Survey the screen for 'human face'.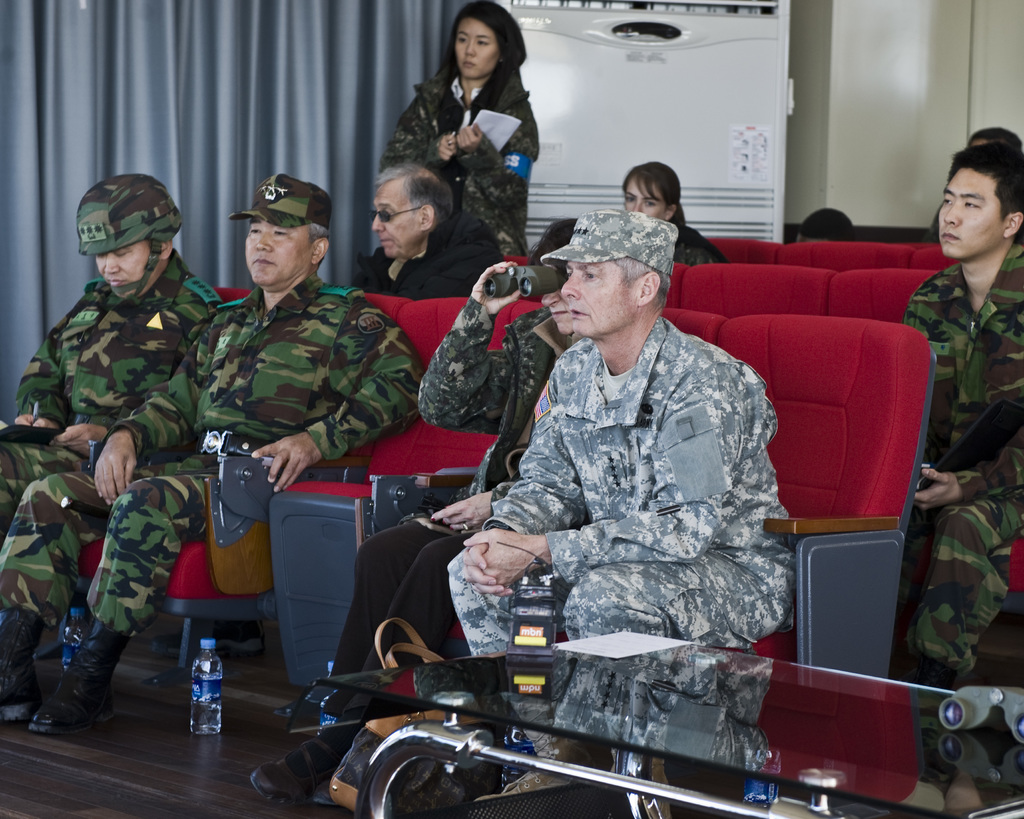
Survey found: box=[620, 177, 666, 218].
